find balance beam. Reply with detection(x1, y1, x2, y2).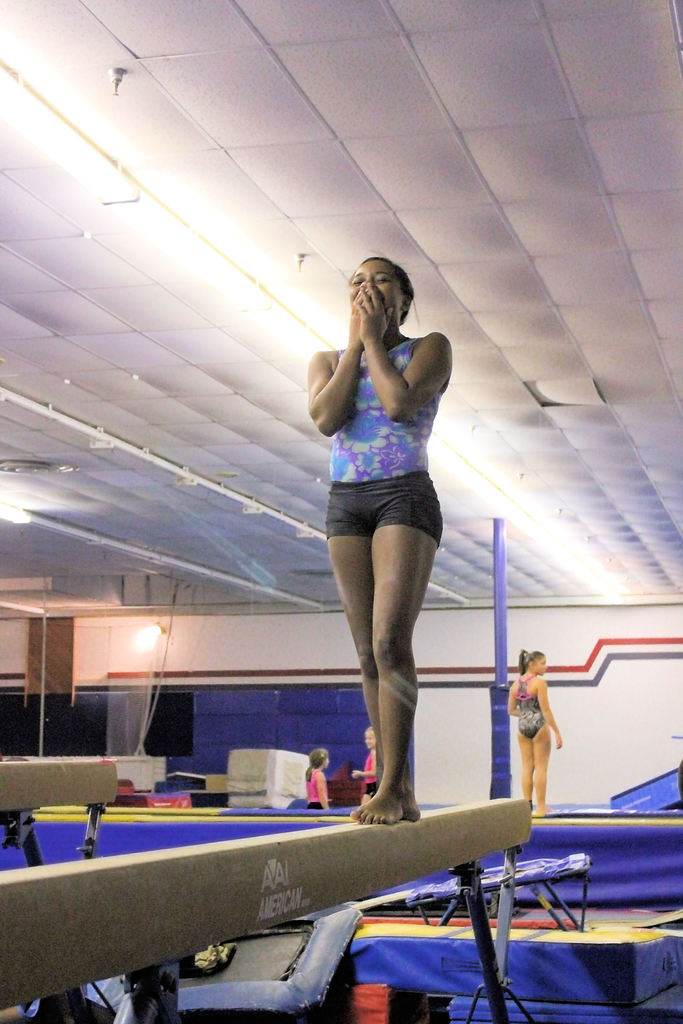
detection(0, 762, 121, 811).
